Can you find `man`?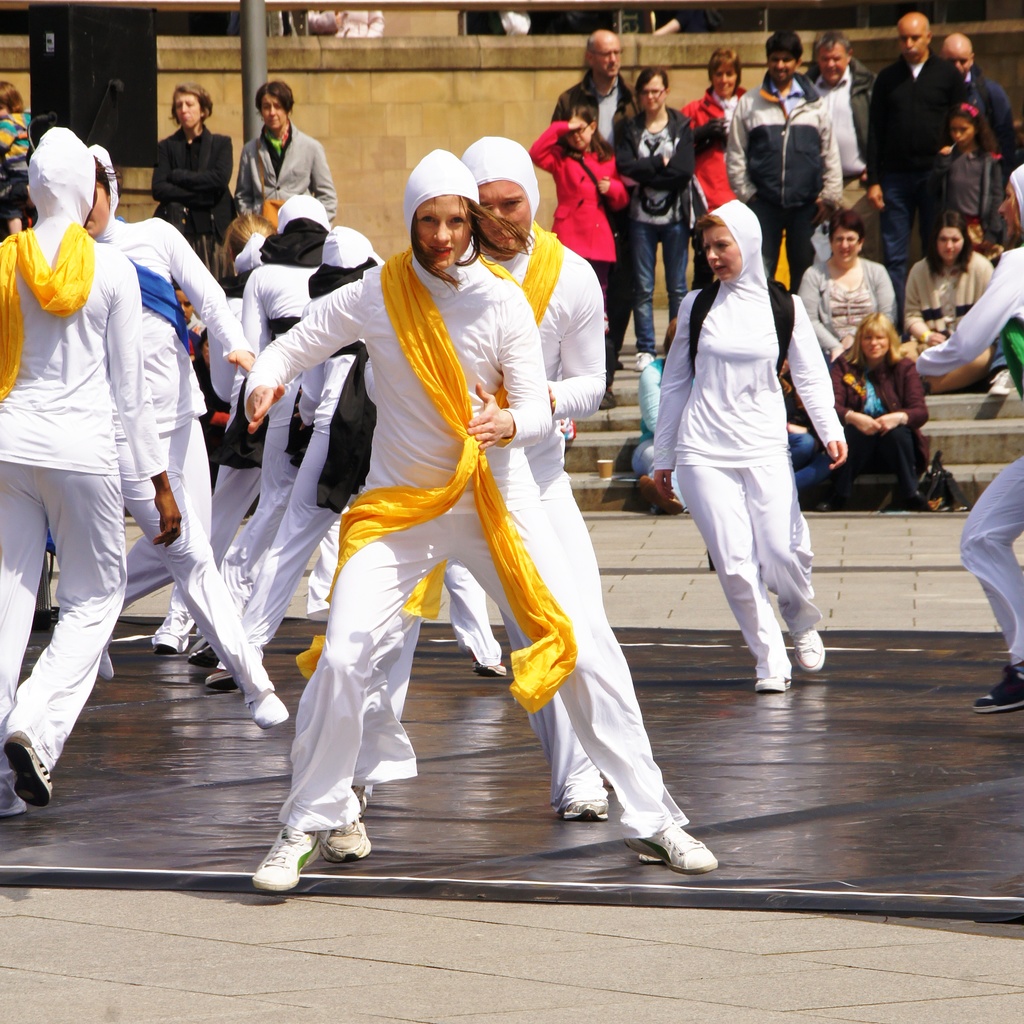
Yes, bounding box: 804 29 874 225.
